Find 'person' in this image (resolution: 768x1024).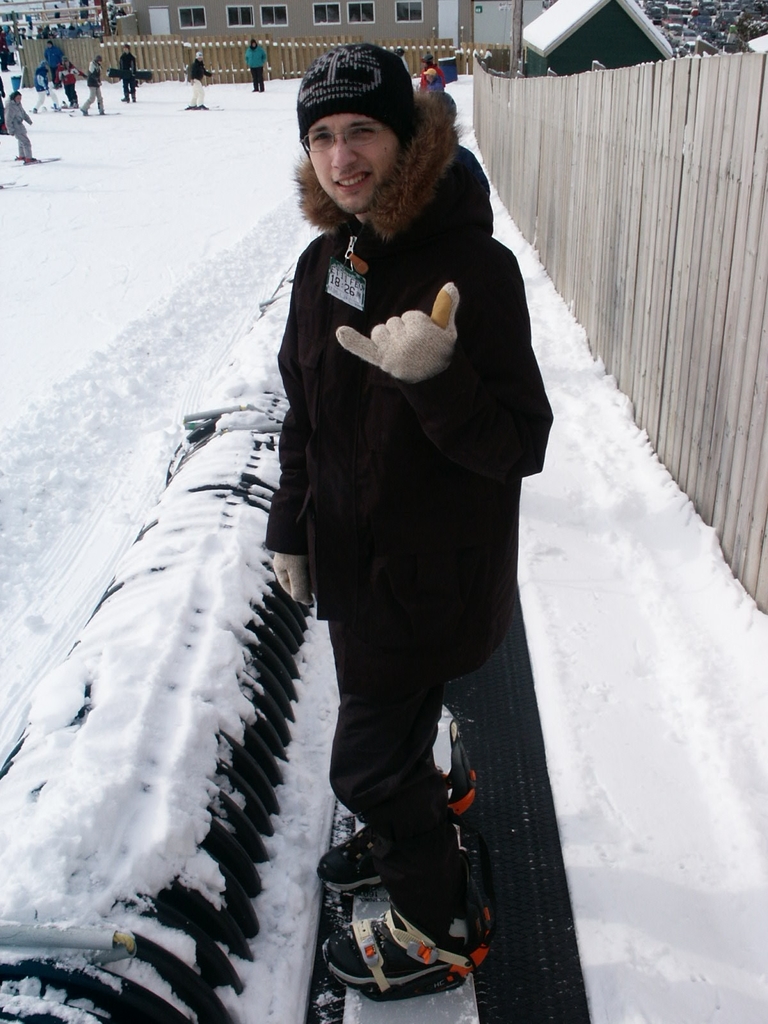
bbox=(4, 88, 47, 163).
